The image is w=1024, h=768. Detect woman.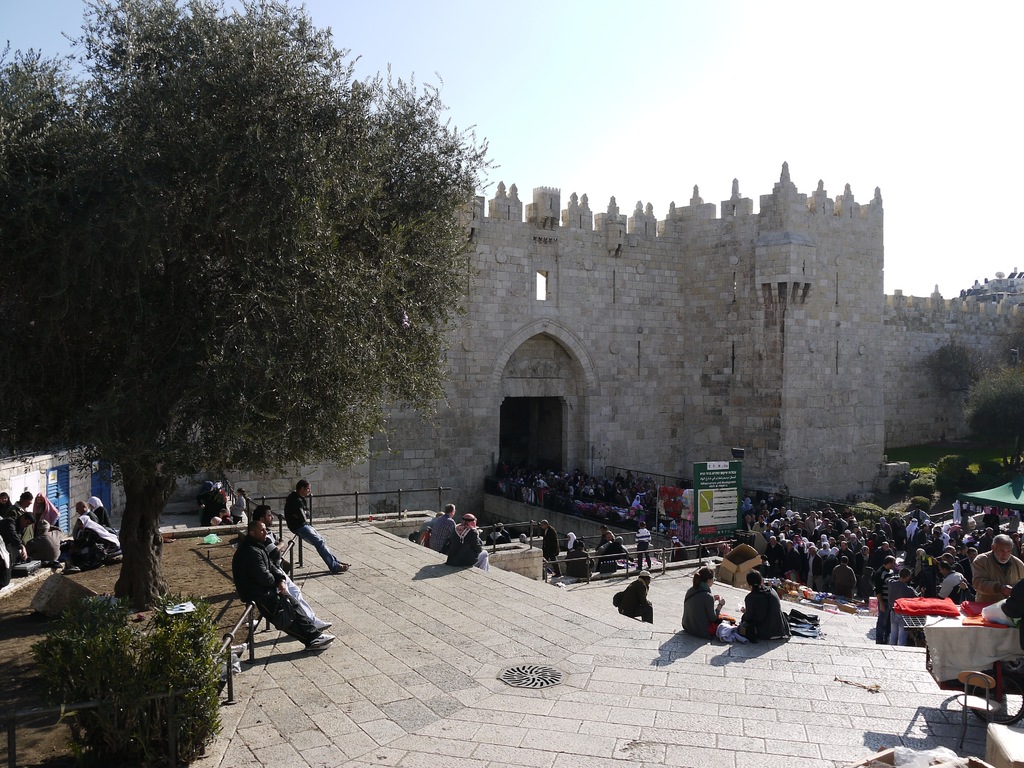
Detection: (708,570,791,665).
